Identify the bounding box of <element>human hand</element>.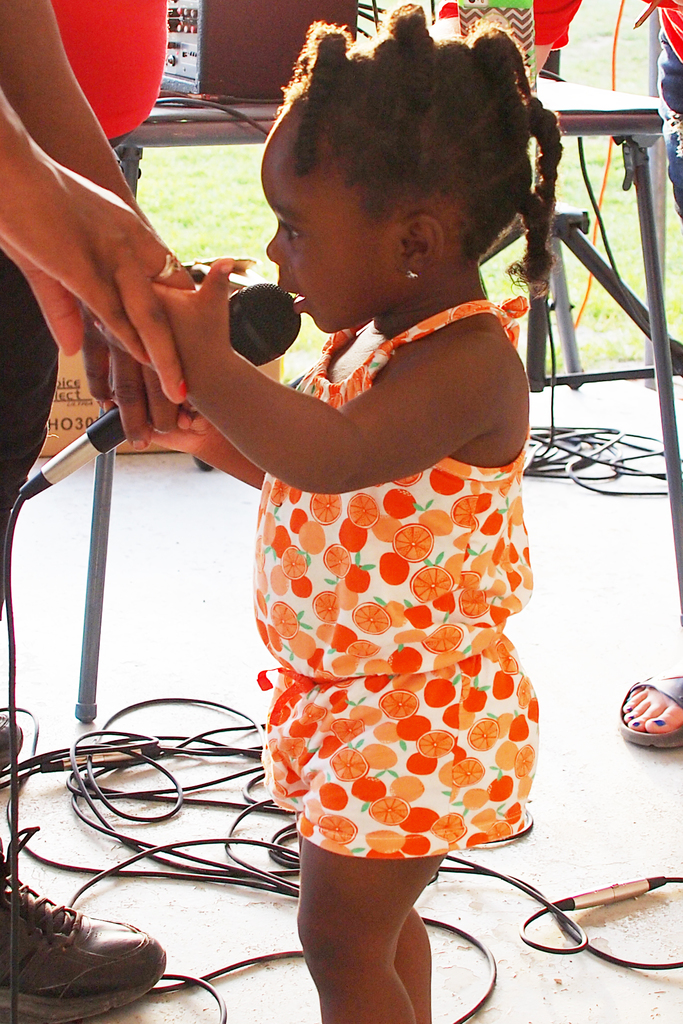
box=[83, 309, 188, 451].
